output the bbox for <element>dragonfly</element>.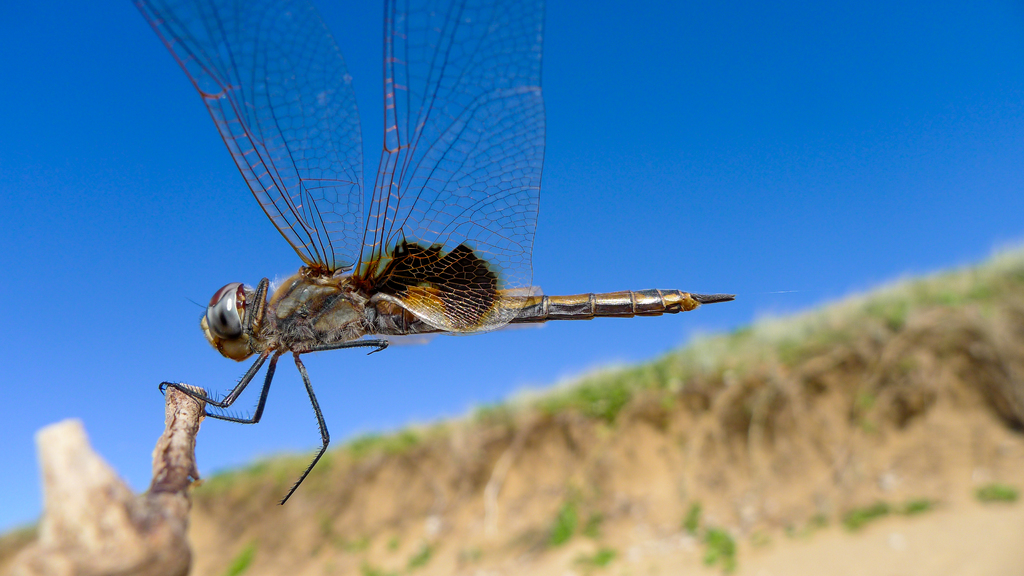
137:0:735:500.
